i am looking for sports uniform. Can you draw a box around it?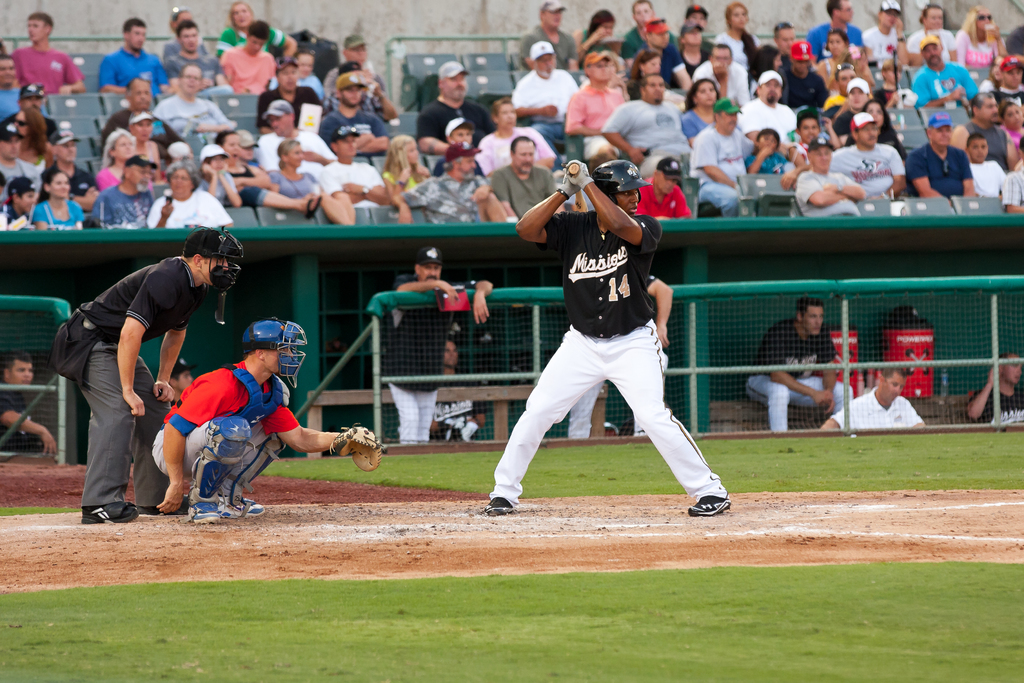
Sure, the bounding box is (153,365,309,523).
